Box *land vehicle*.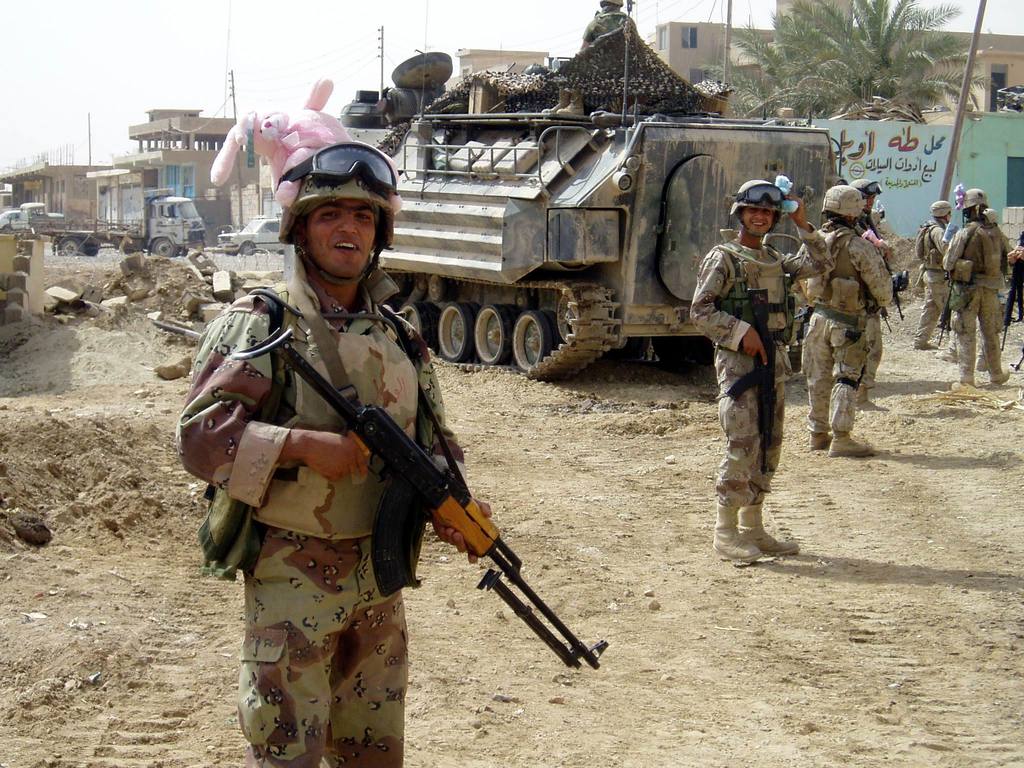
bbox(337, 51, 851, 384).
